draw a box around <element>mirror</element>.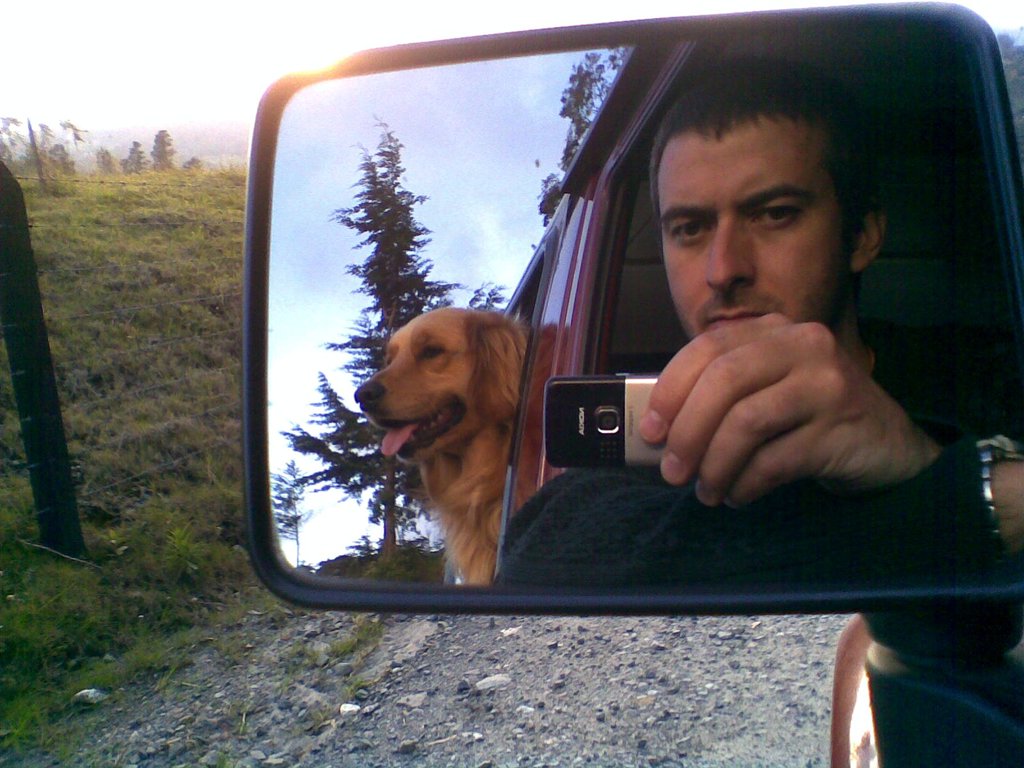
region(269, 24, 1021, 582).
